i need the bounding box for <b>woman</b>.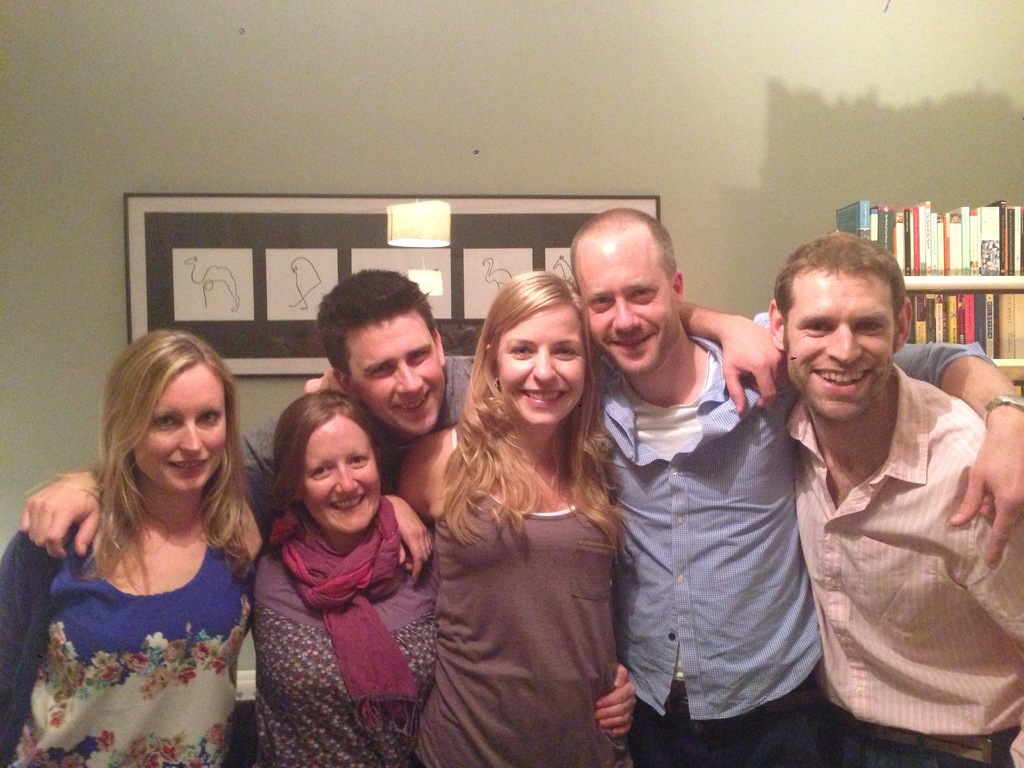
Here it is: 245/392/642/767.
